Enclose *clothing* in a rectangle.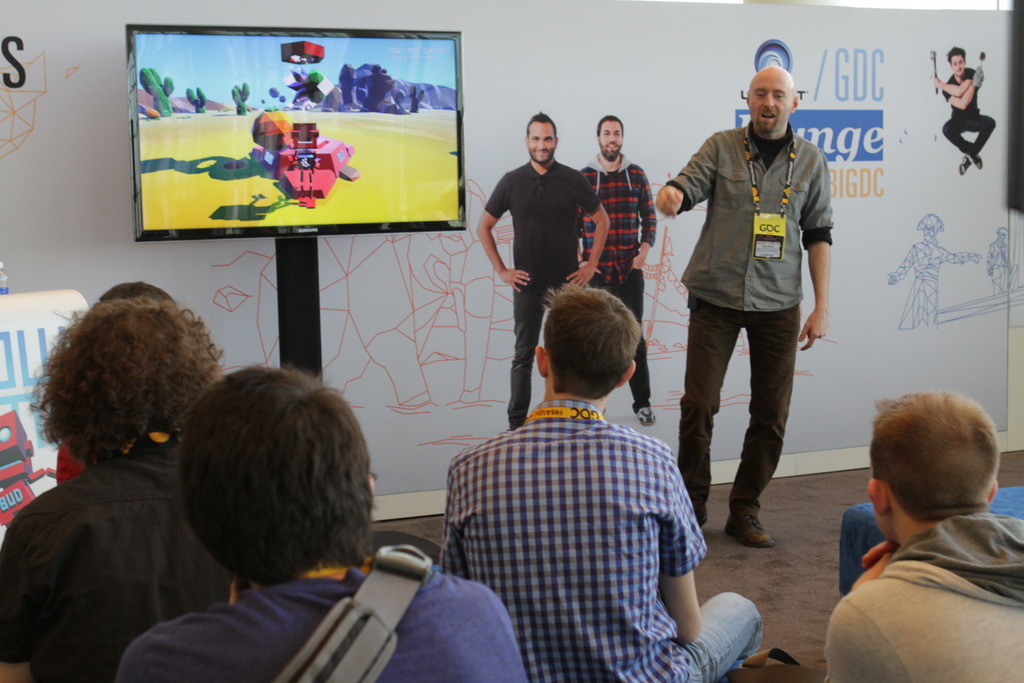
[left=575, top=149, right=662, bottom=409].
